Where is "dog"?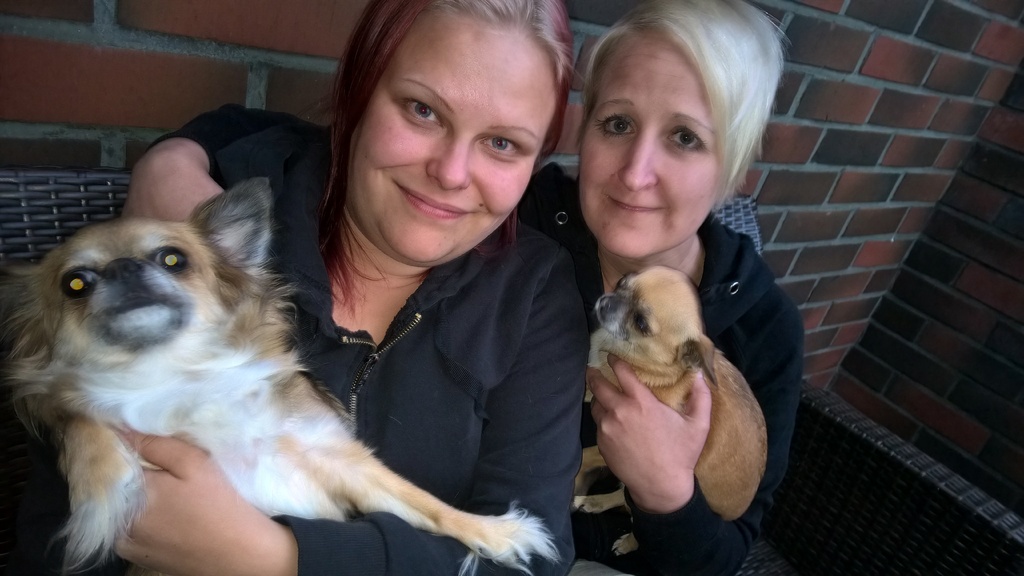
0 179 580 575.
